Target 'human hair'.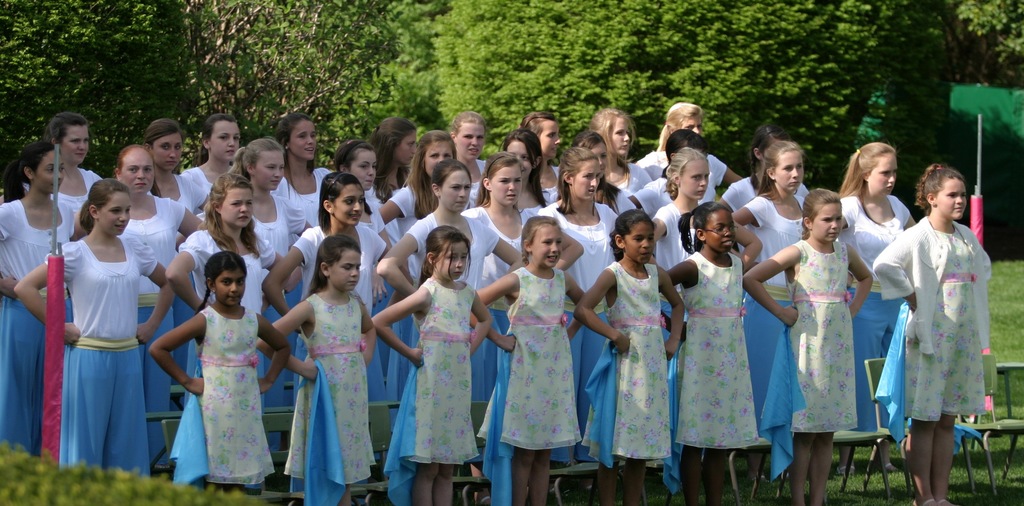
Target region: bbox=(42, 108, 88, 149).
